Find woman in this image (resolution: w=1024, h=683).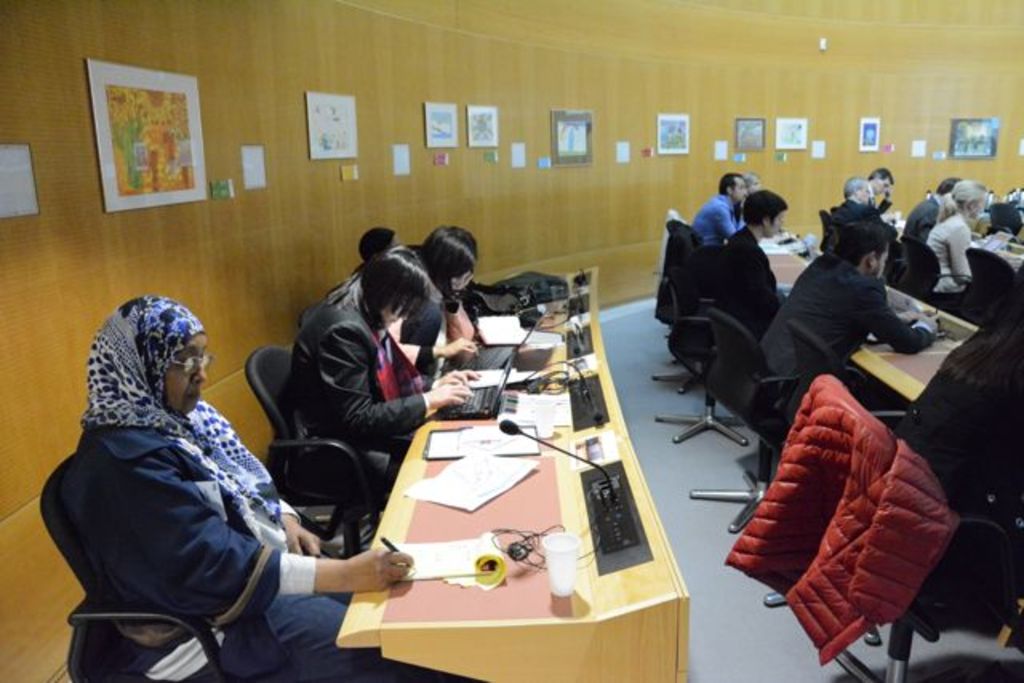
<region>405, 221, 486, 385</region>.
